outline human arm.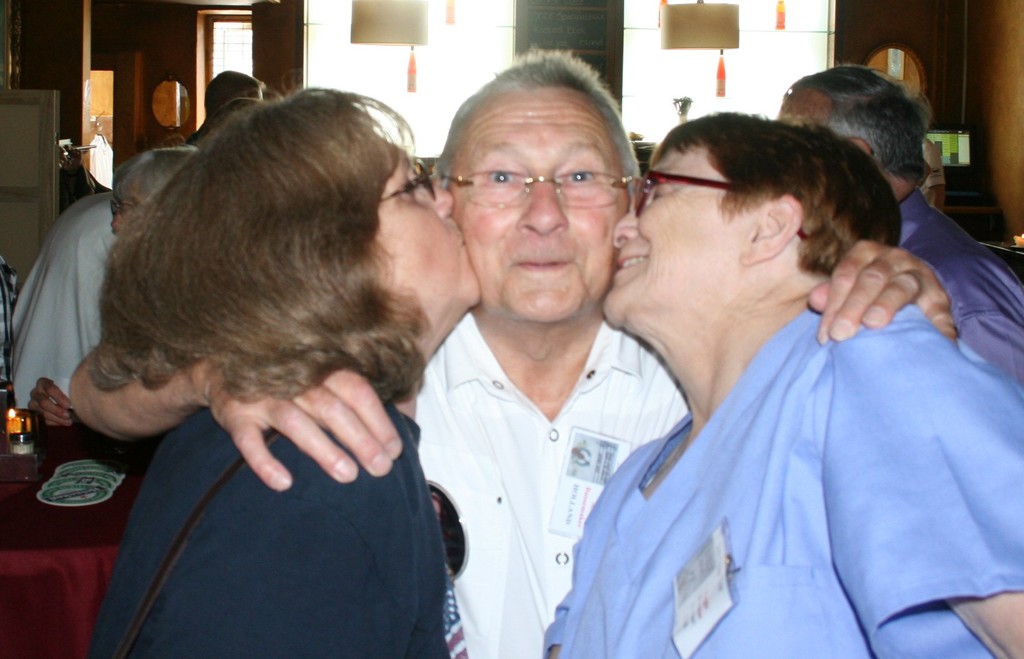
Outline: [808,241,959,341].
